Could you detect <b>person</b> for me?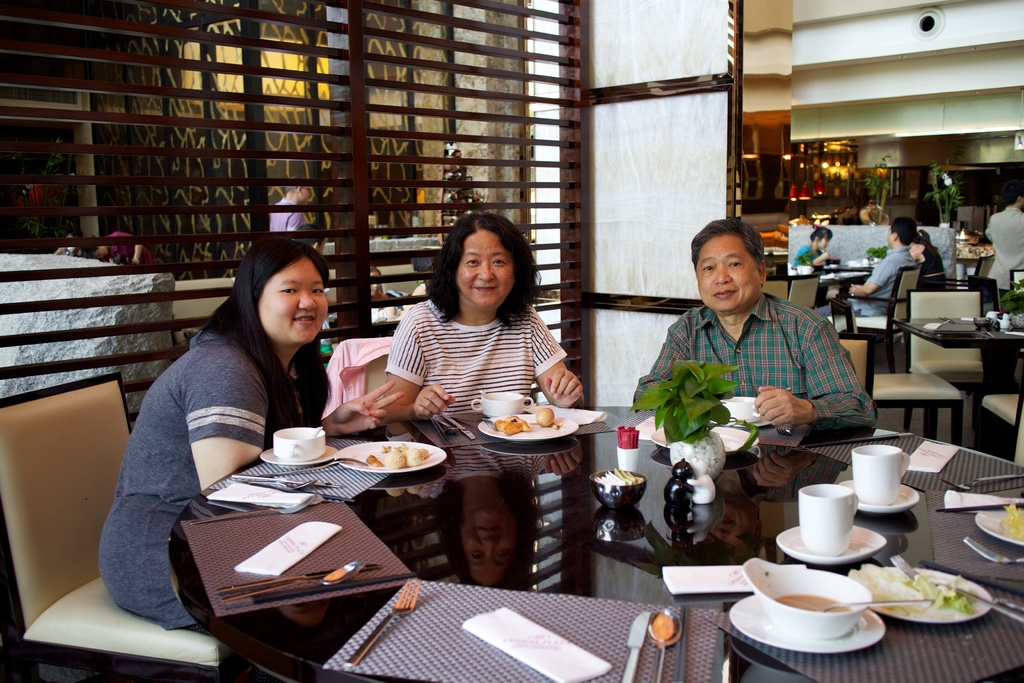
Detection result: bbox(638, 214, 879, 427).
